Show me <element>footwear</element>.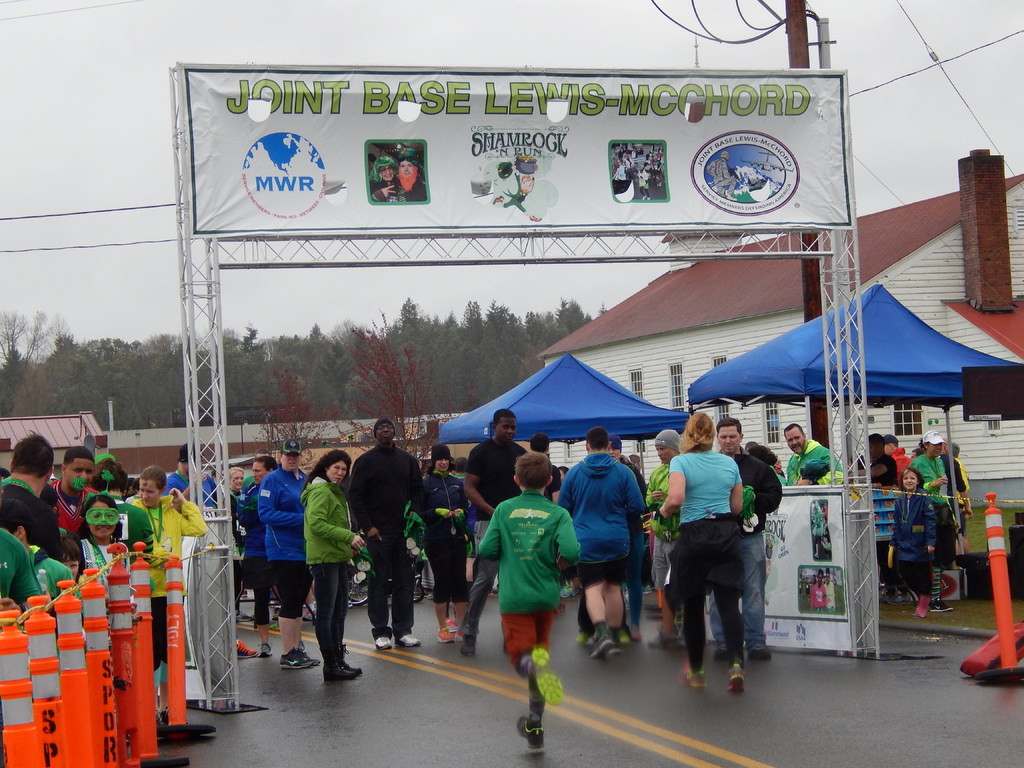
<element>footwear</element> is here: <region>320, 662, 356, 682</region>.
